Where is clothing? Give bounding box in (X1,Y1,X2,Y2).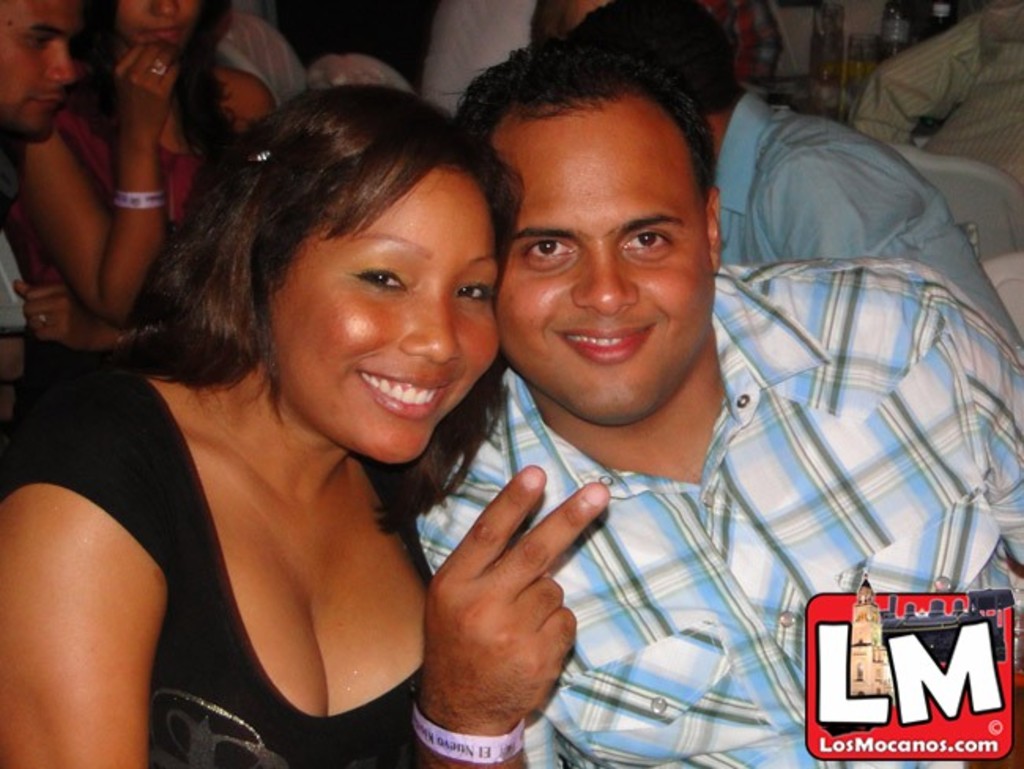
(11,82,246,364).
